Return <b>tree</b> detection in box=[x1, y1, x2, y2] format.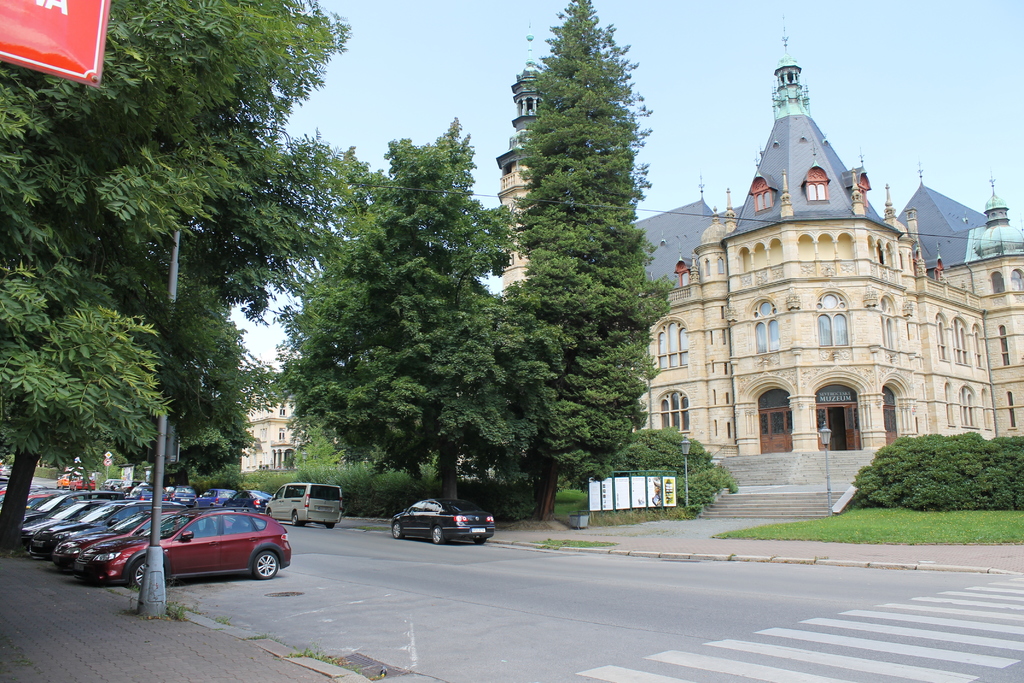
box=[407, 45, 705, 491].
